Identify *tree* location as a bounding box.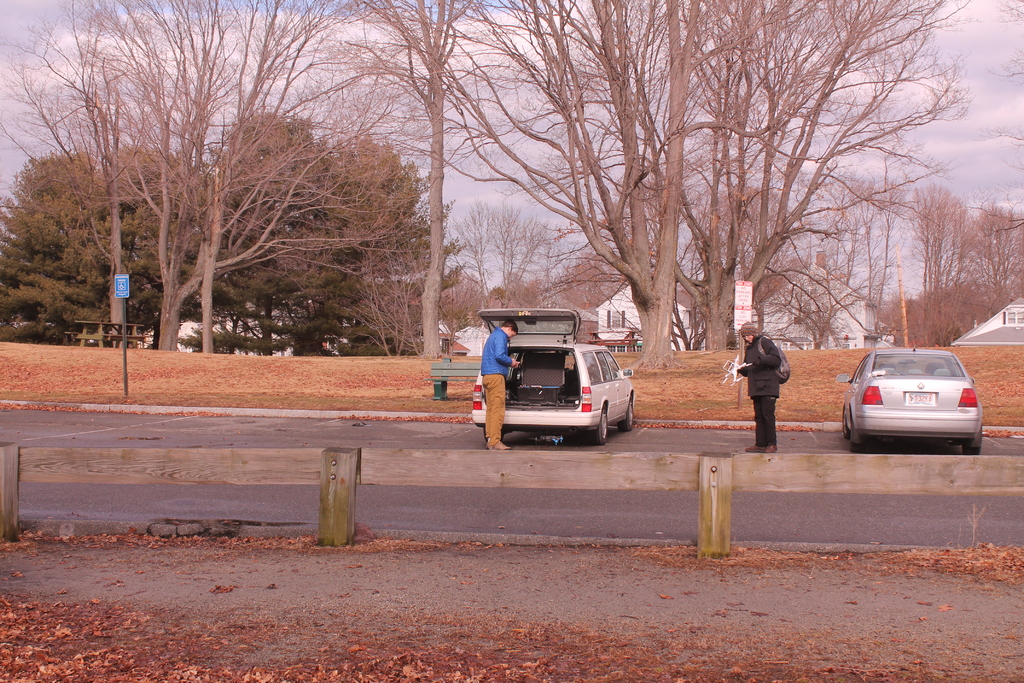
<region>429, 261, 497, 340</region>.
